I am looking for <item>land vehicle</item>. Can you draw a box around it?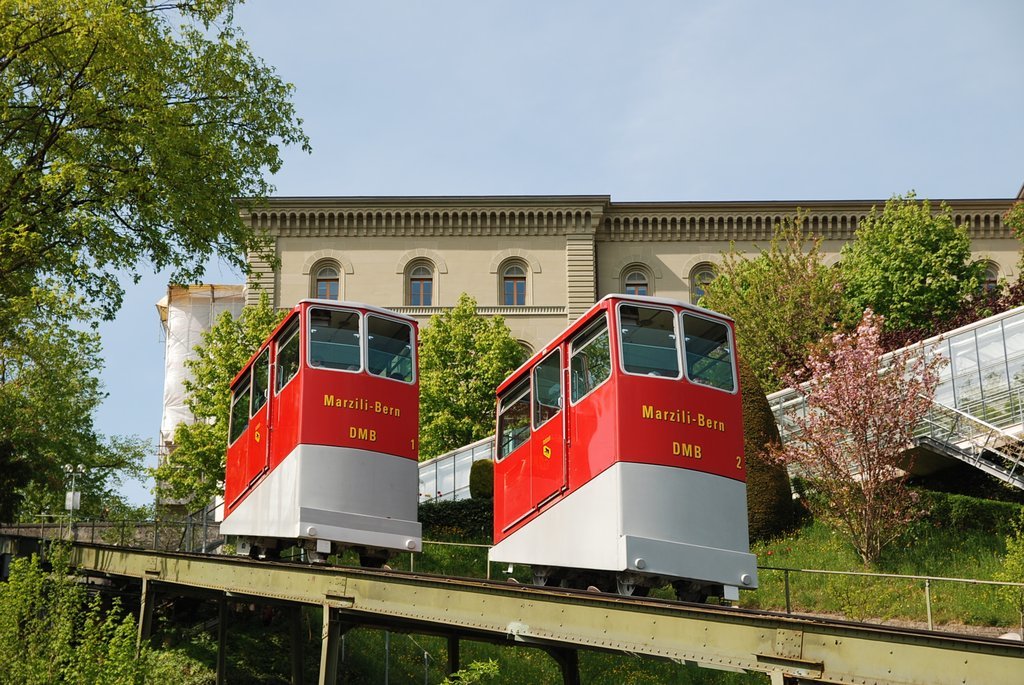
Sure, the bounding box is BBox(214, 297, 418, 569).
